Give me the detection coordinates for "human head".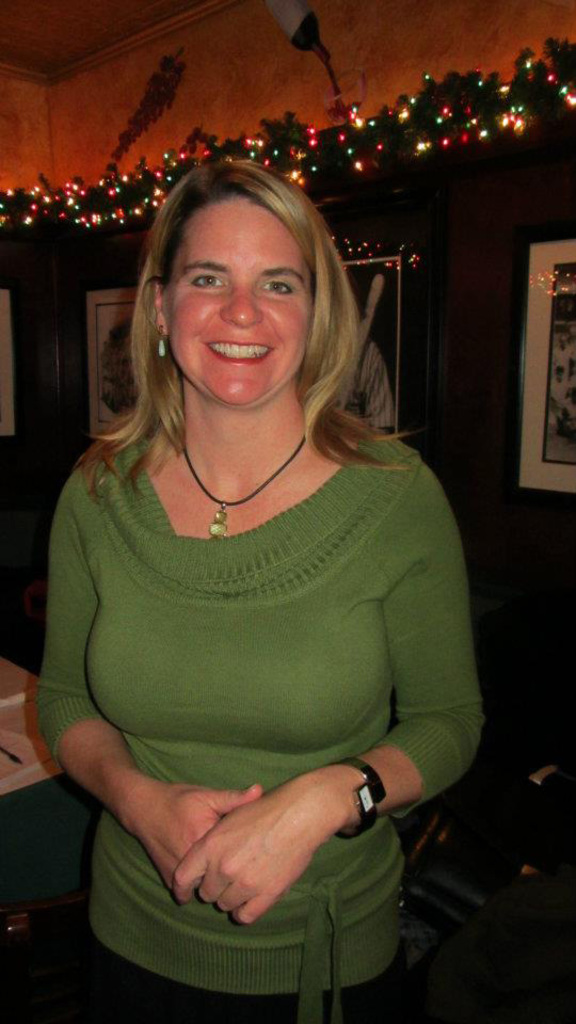
[125, 156, 362, 394].
